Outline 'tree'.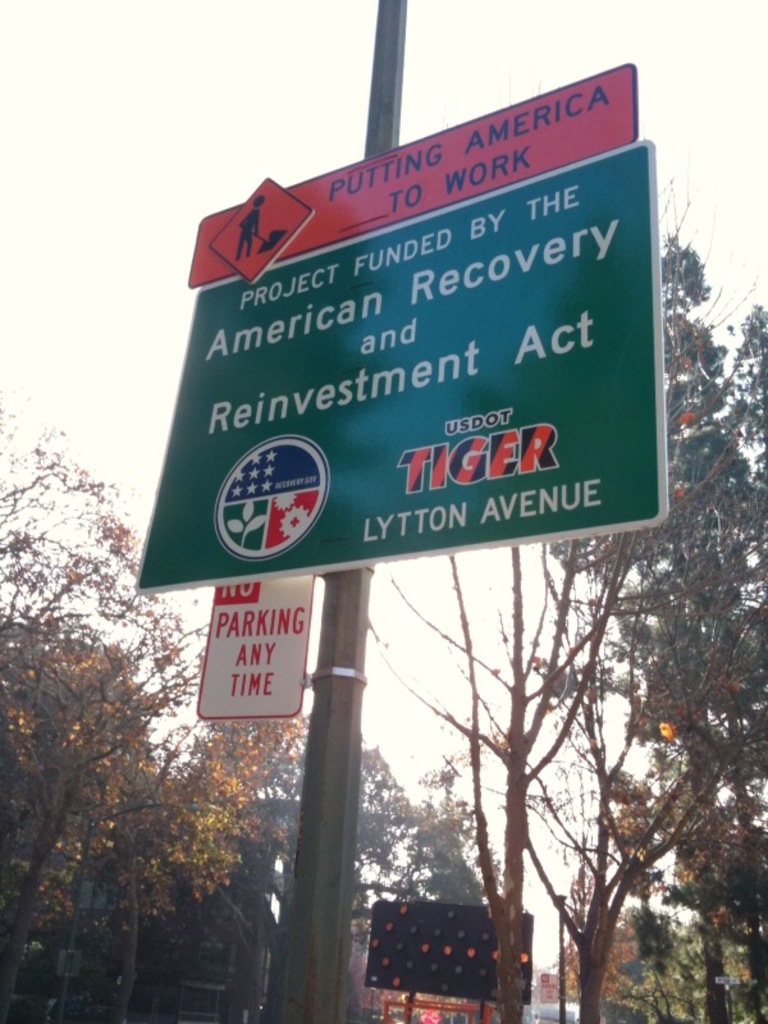
Outline: detection(230, 755, 511, 1023).
